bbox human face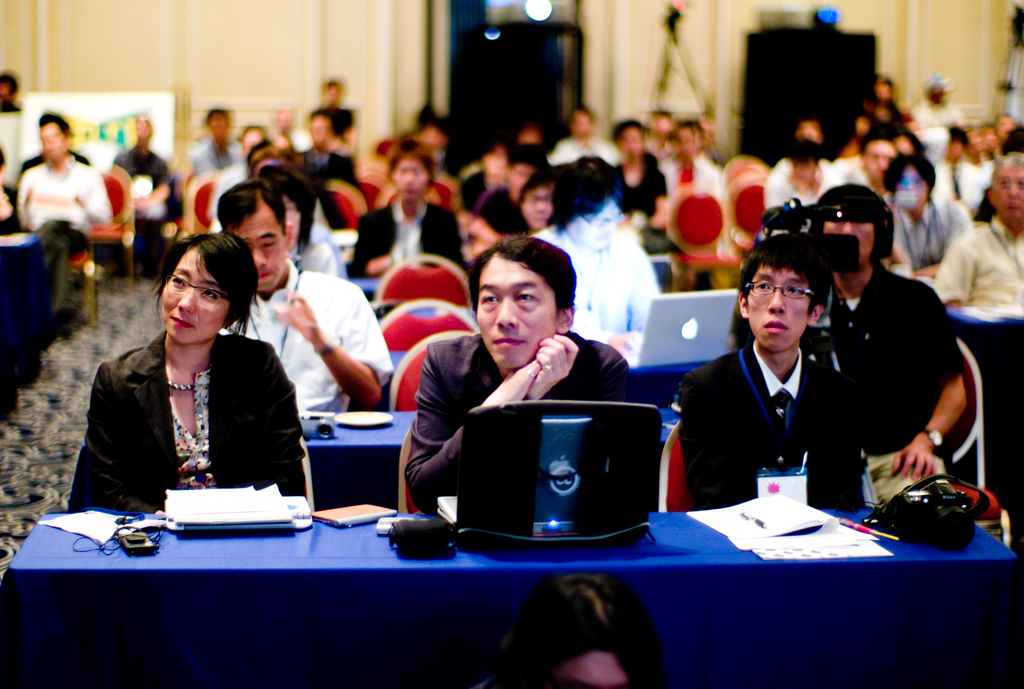
select_region(473, 258, 556, 372)
